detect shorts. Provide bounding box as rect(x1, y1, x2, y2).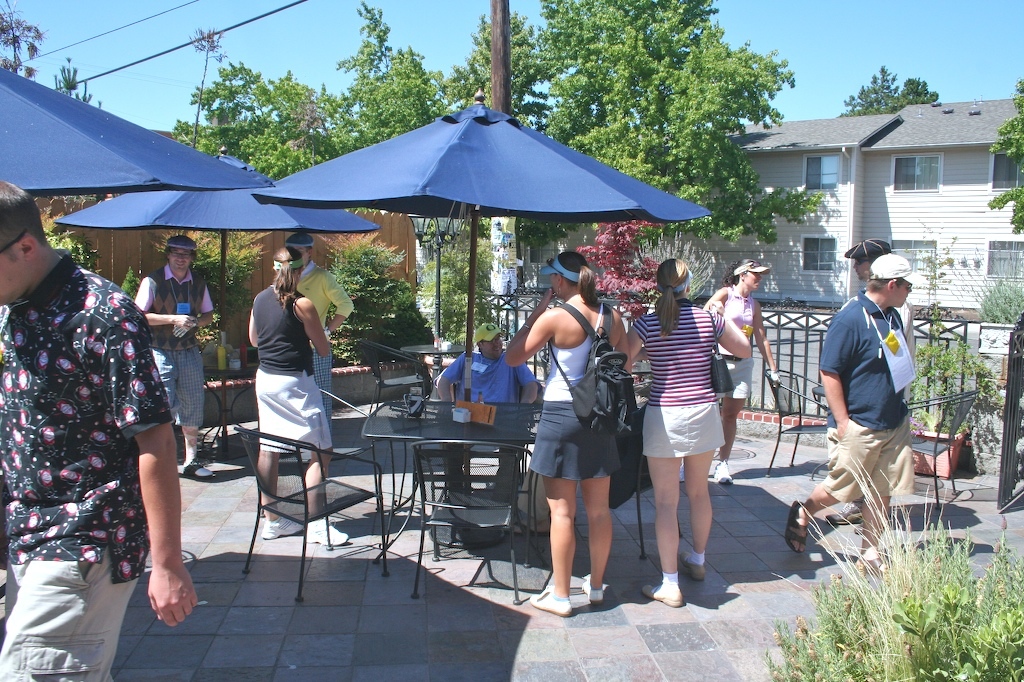
rect(722, 356, 752, 400).
